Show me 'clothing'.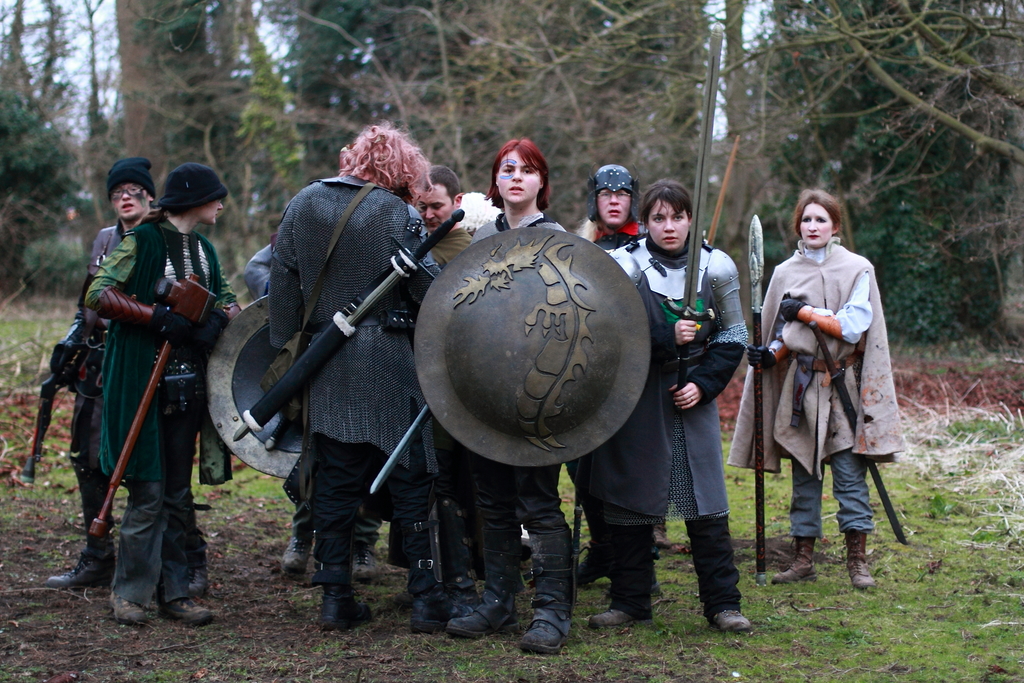
'clothing' is here: detection(474, 212, 579, 627).
